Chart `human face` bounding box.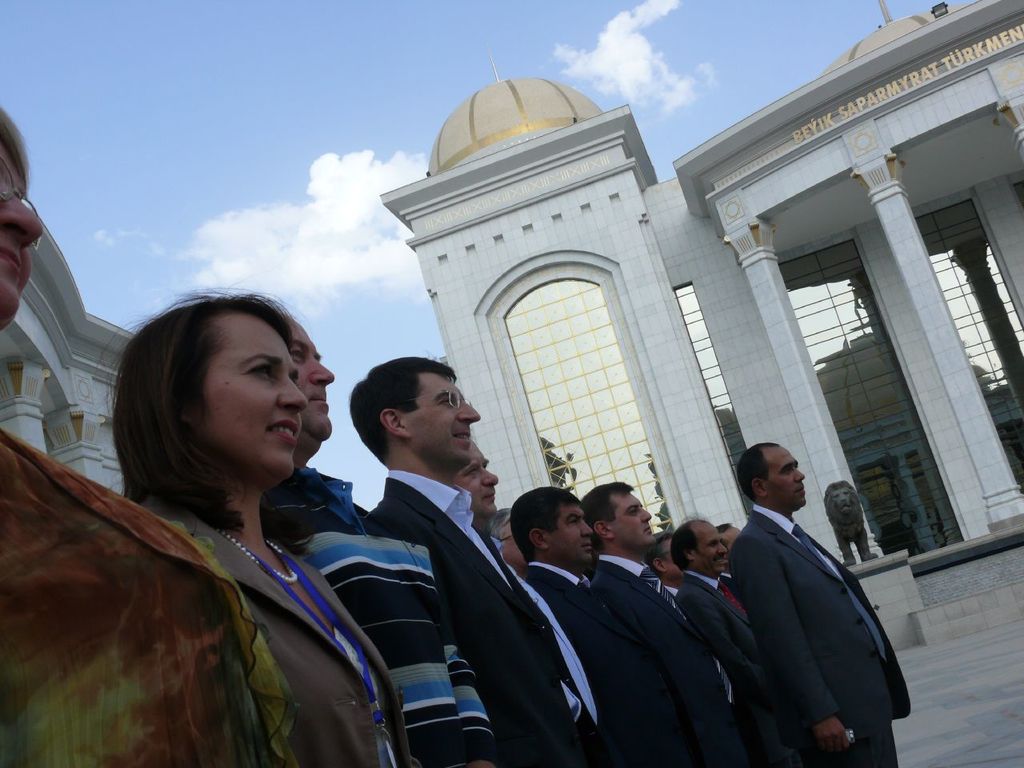
Charted: <region>404, 368, 484, 472</region>.
